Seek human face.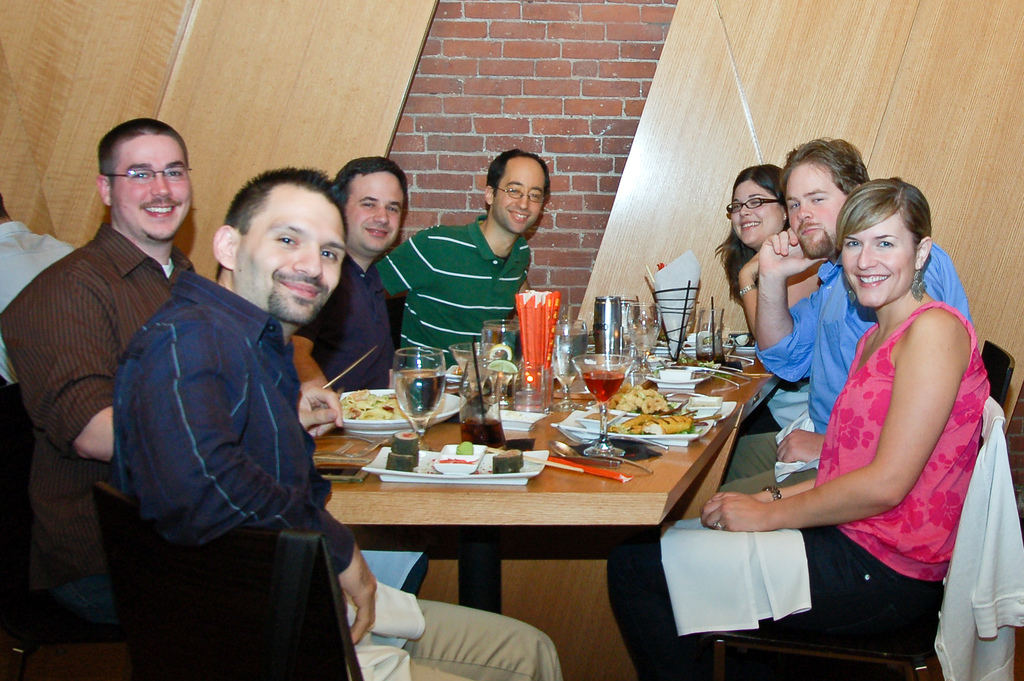
bbox=(113, 132, 191, 240).
